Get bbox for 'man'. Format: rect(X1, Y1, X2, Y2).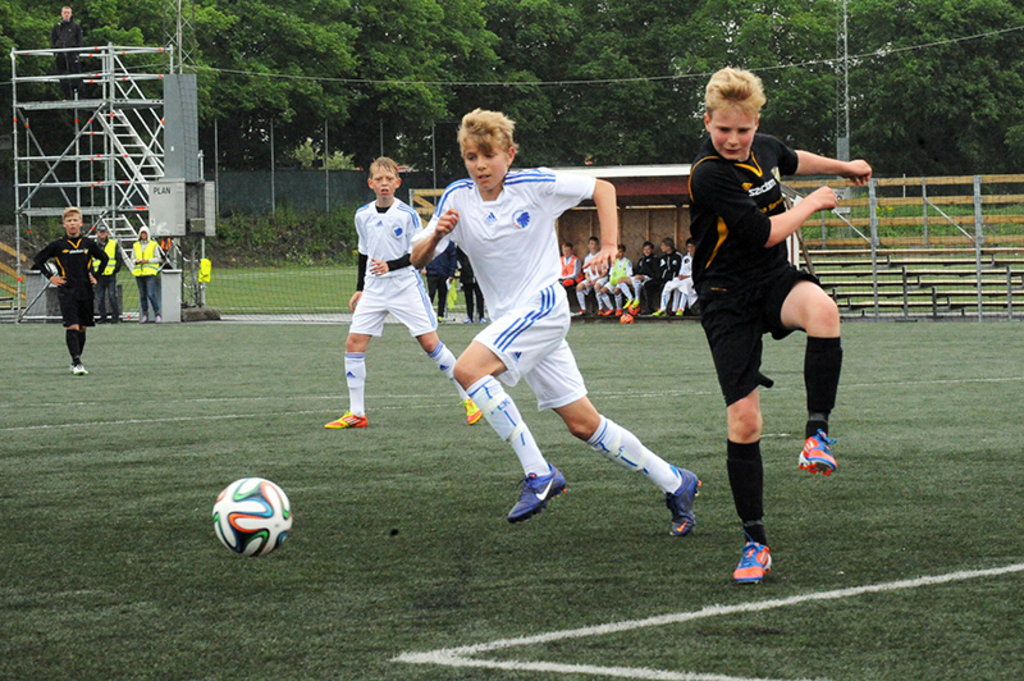
rect(420, 124, 646, 536).
